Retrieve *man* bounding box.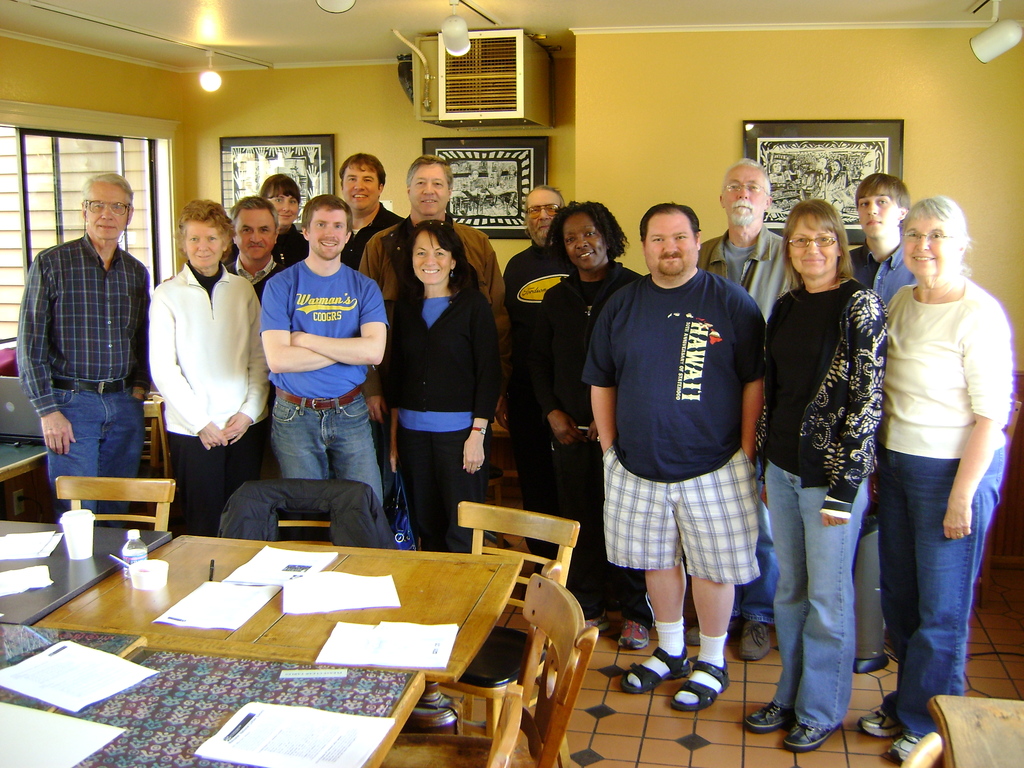
Bounding box: x1=501 y1=184 x2=577 y2=584.
